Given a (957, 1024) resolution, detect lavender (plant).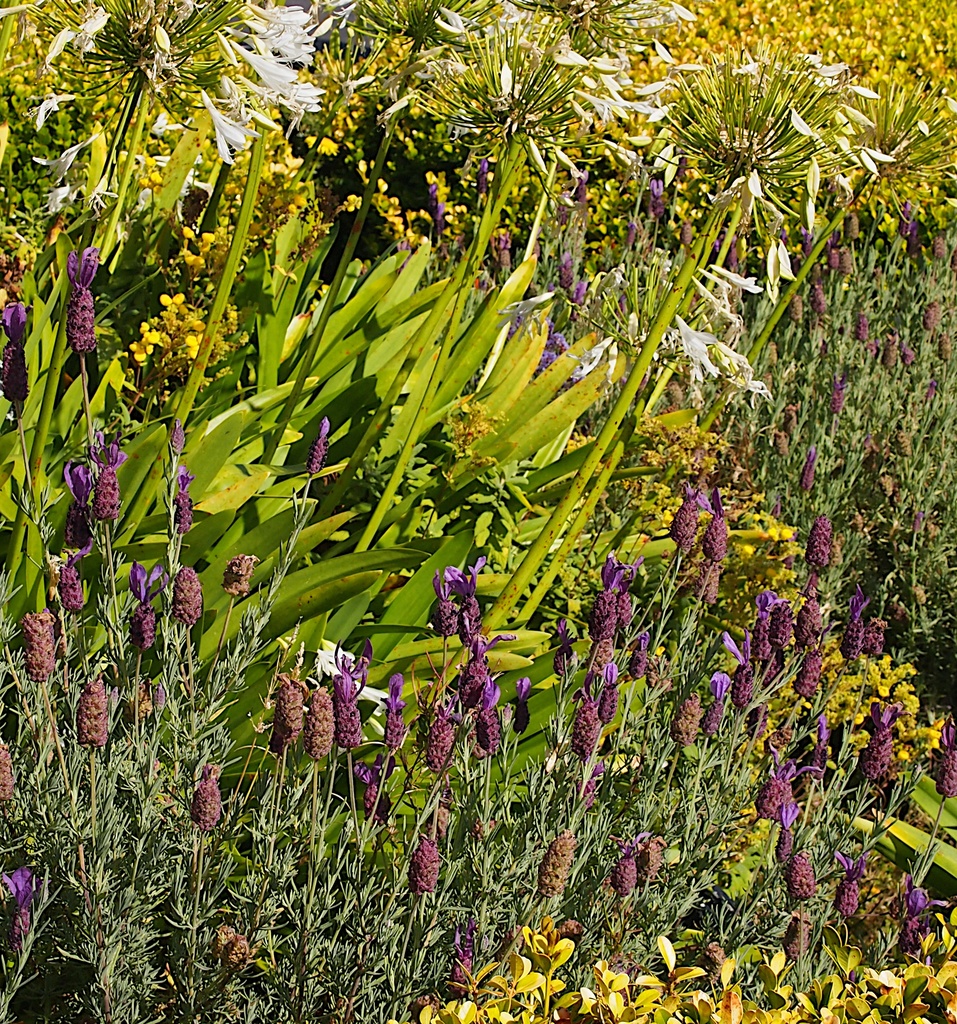
444,554,491,643.
